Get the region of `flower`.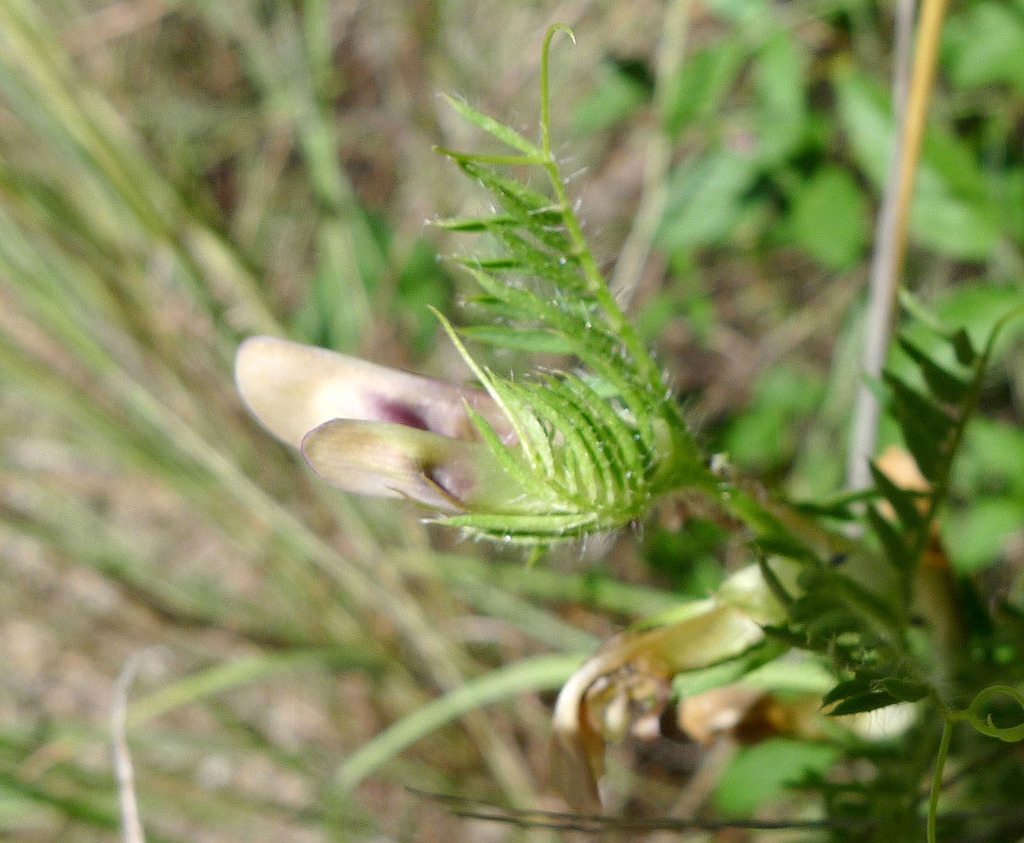
pyautogui.locateOnScreen(229, 319, 679, 548).
